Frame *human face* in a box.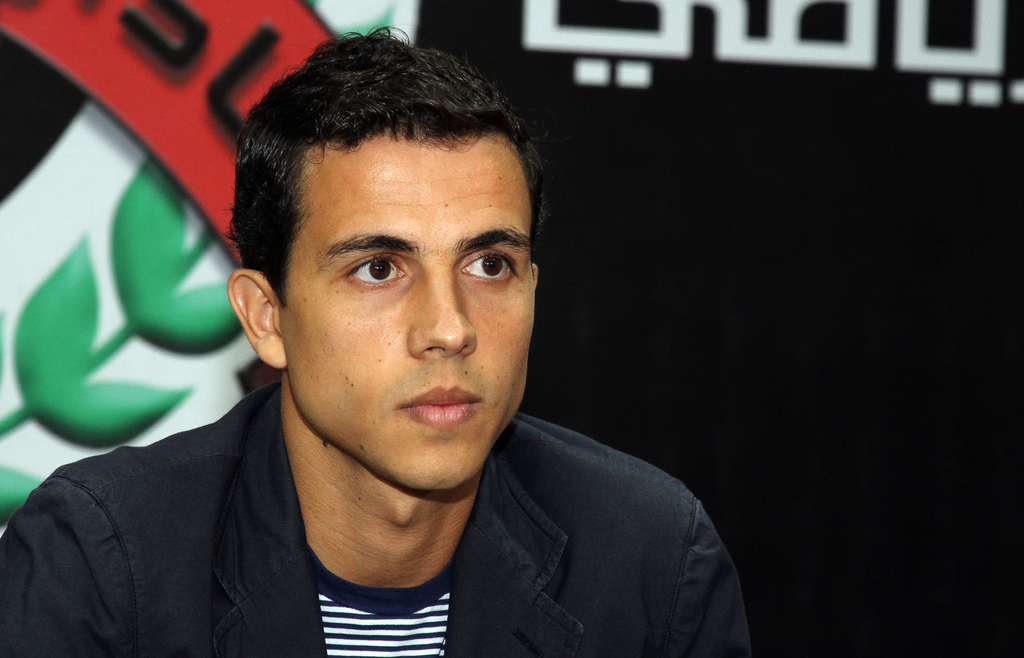
bbox=[293, 130, 532, 488].
